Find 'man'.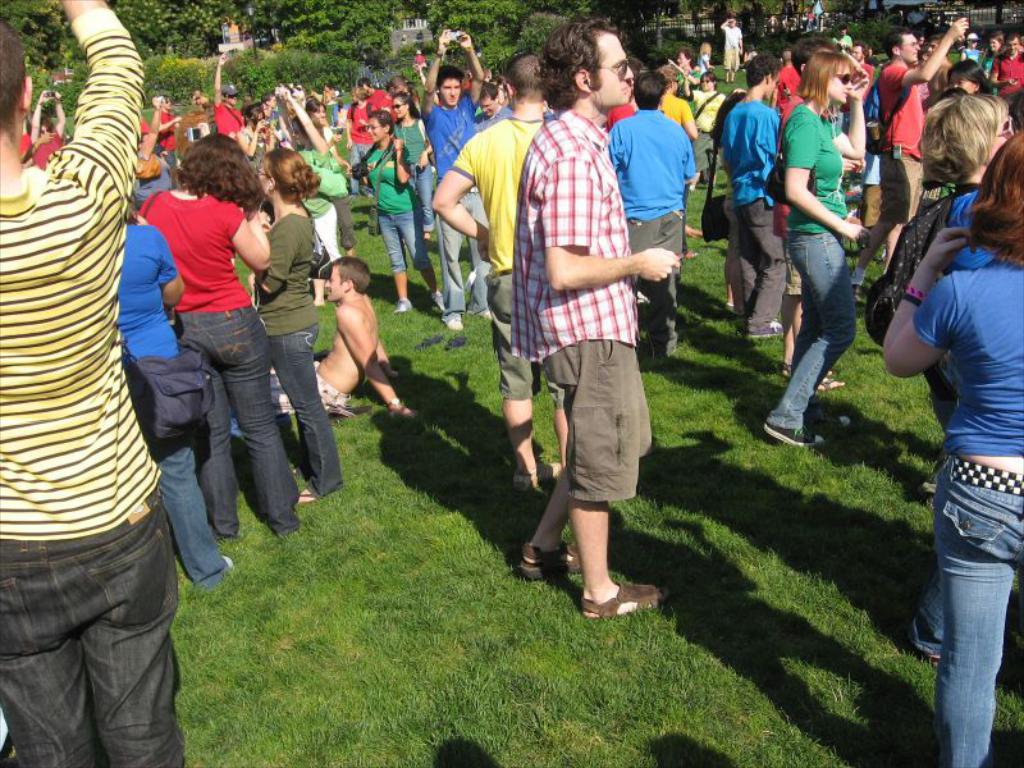
locate(989, 31, 1023, 108).
